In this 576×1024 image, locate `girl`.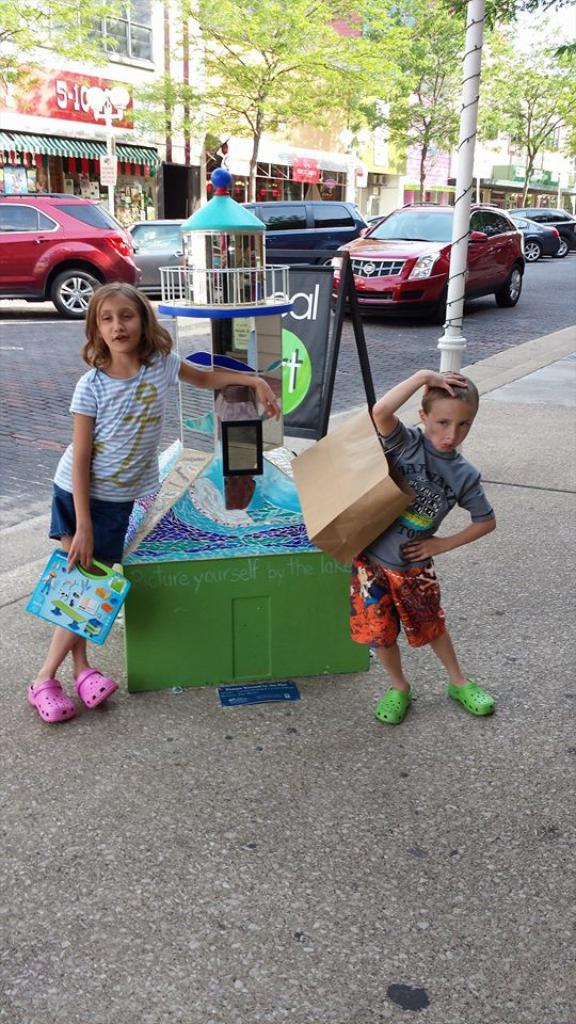
Bounding box: crop(33, 277, 284, 720).
